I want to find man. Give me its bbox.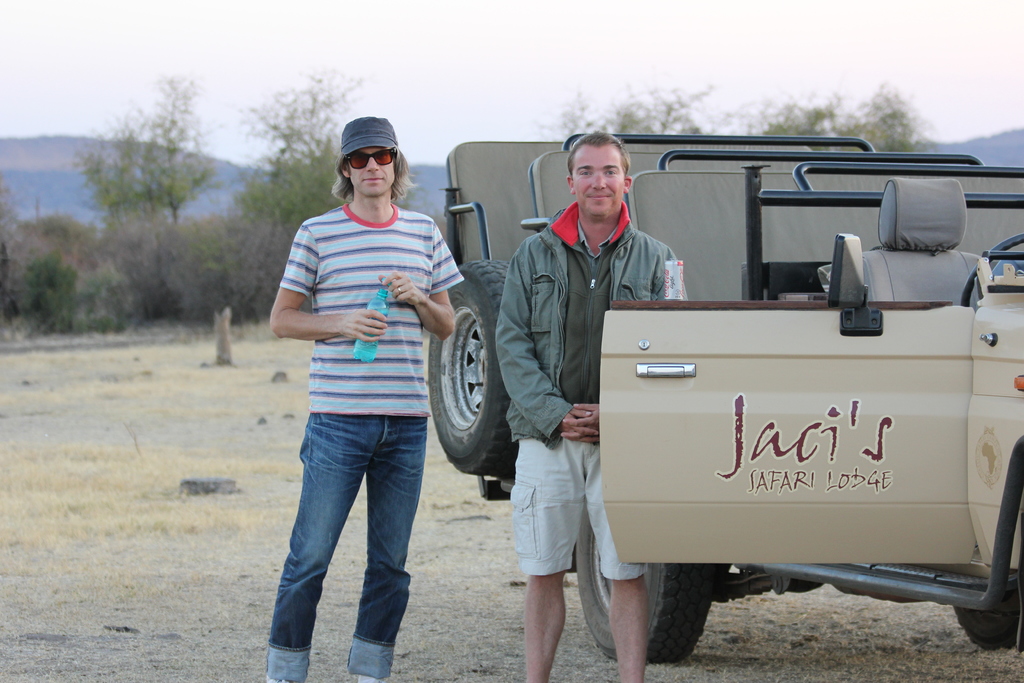
(x1=491, y1=133, x2=685, y2=682).
